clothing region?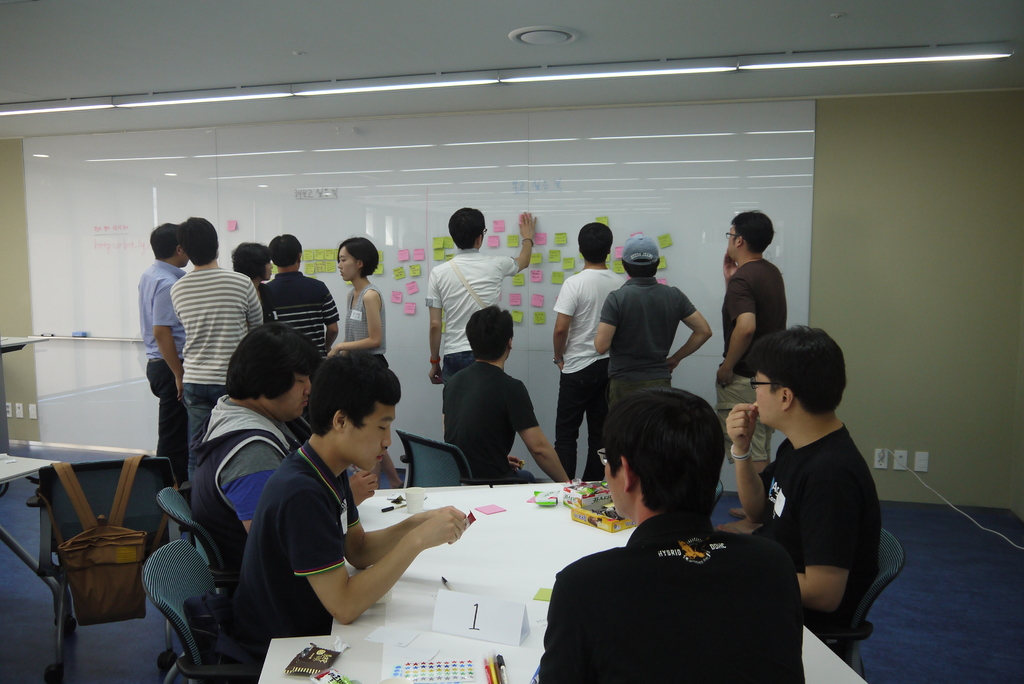
<box>605,277,697,411</box>
